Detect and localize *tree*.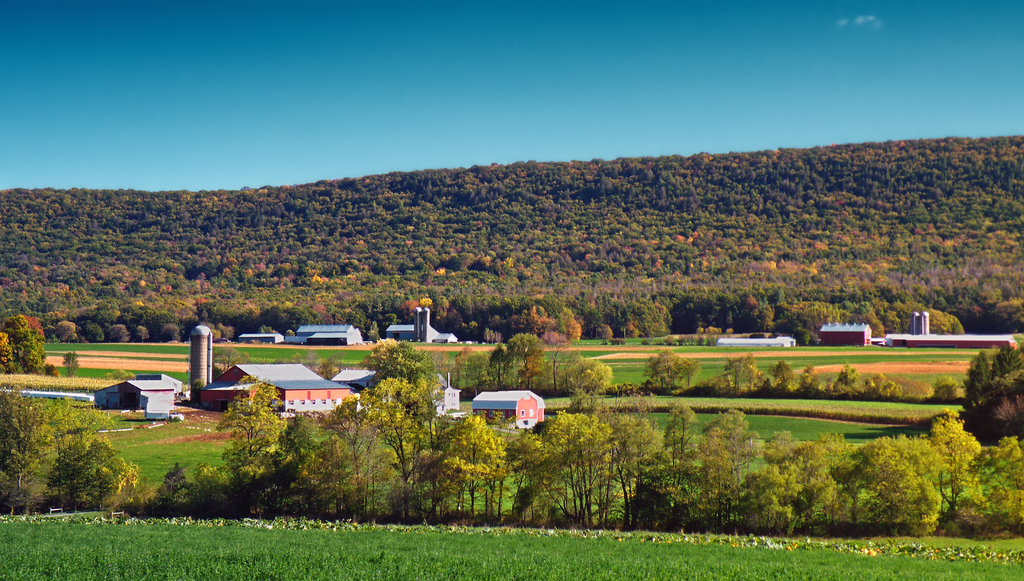
Localized at <bbox>194, 461, 219, 517</bbox>.
